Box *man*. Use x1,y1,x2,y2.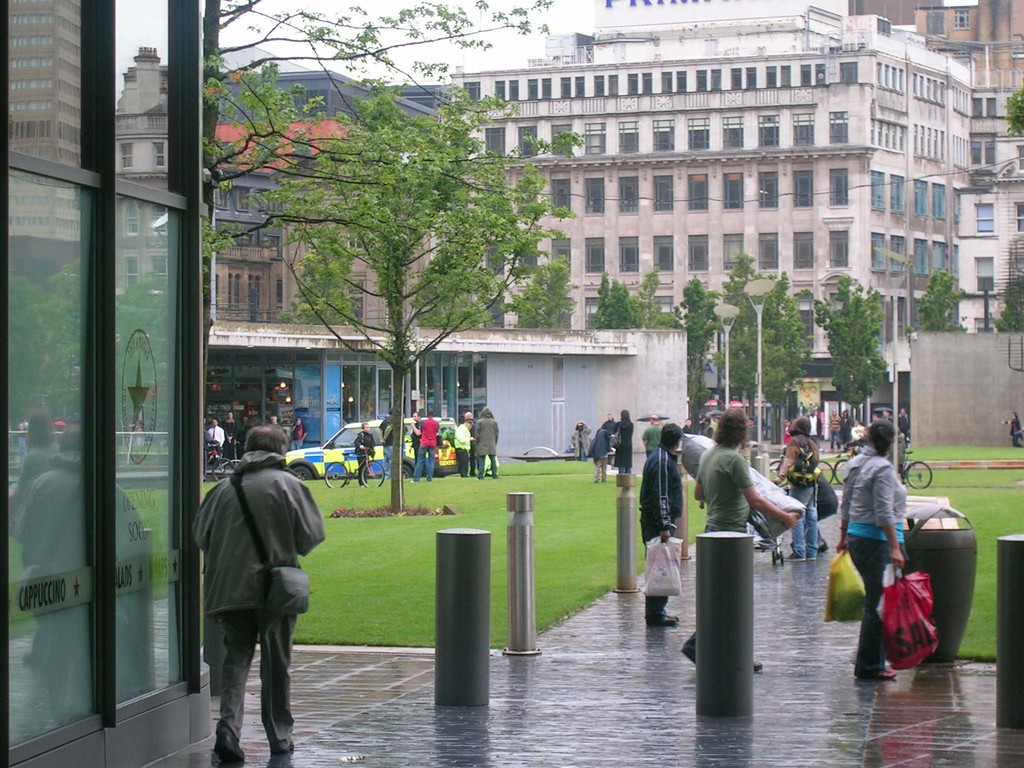
378,404,392,474.
